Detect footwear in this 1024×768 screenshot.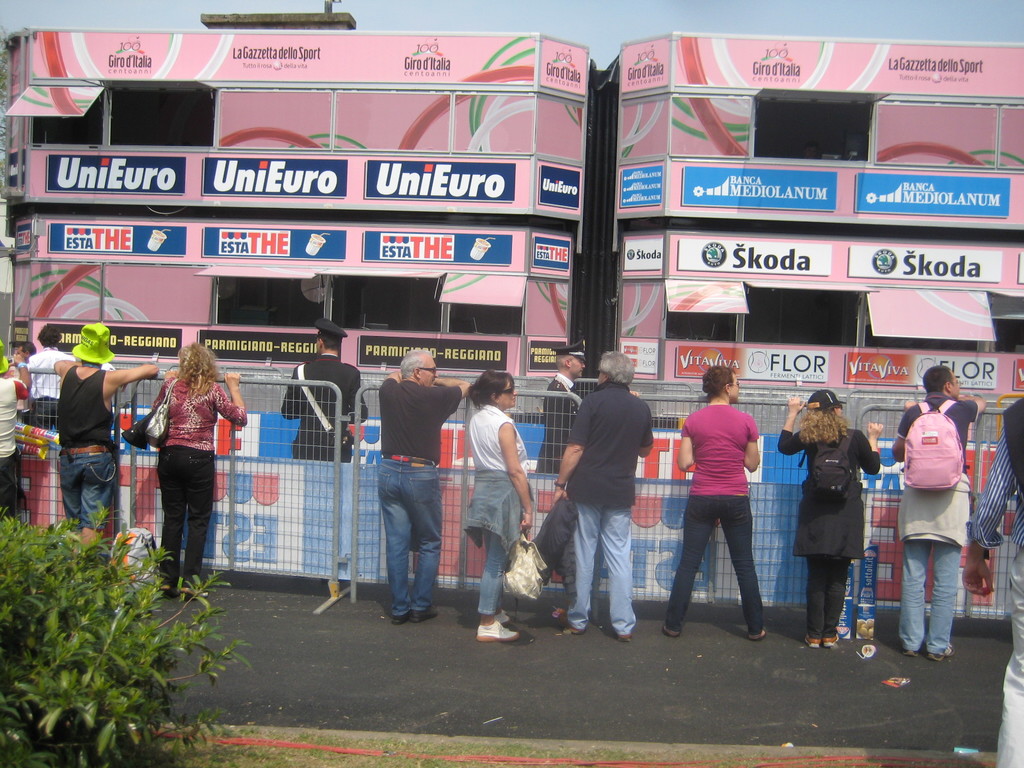
Detection: l=926, t=646, r=954, b=660.
